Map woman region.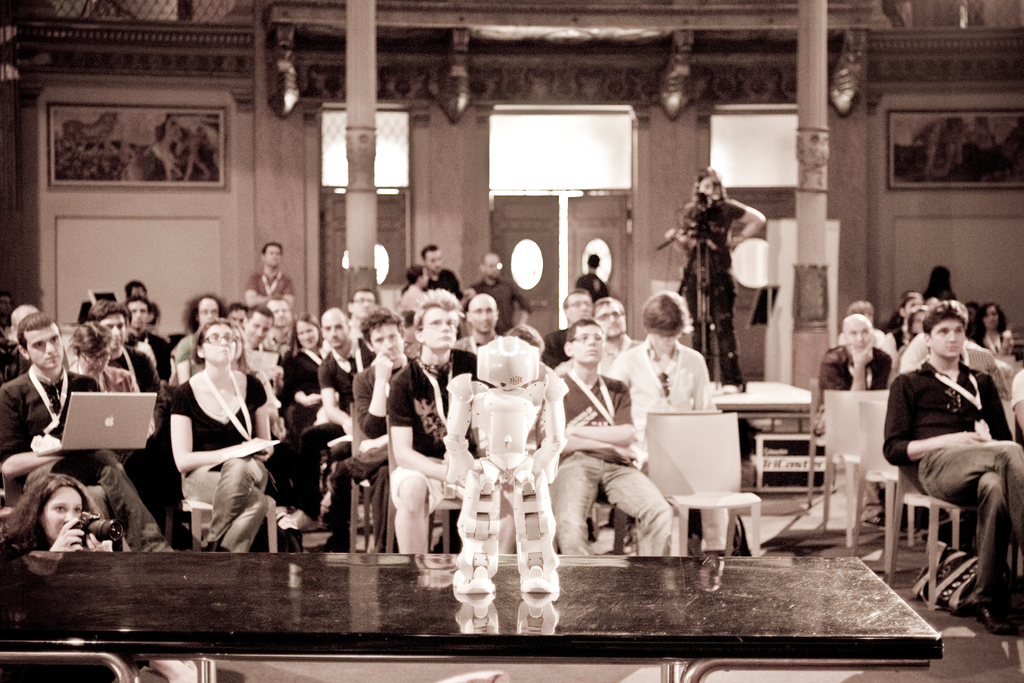
Mapped to locate(65, 321, 150, 470).
